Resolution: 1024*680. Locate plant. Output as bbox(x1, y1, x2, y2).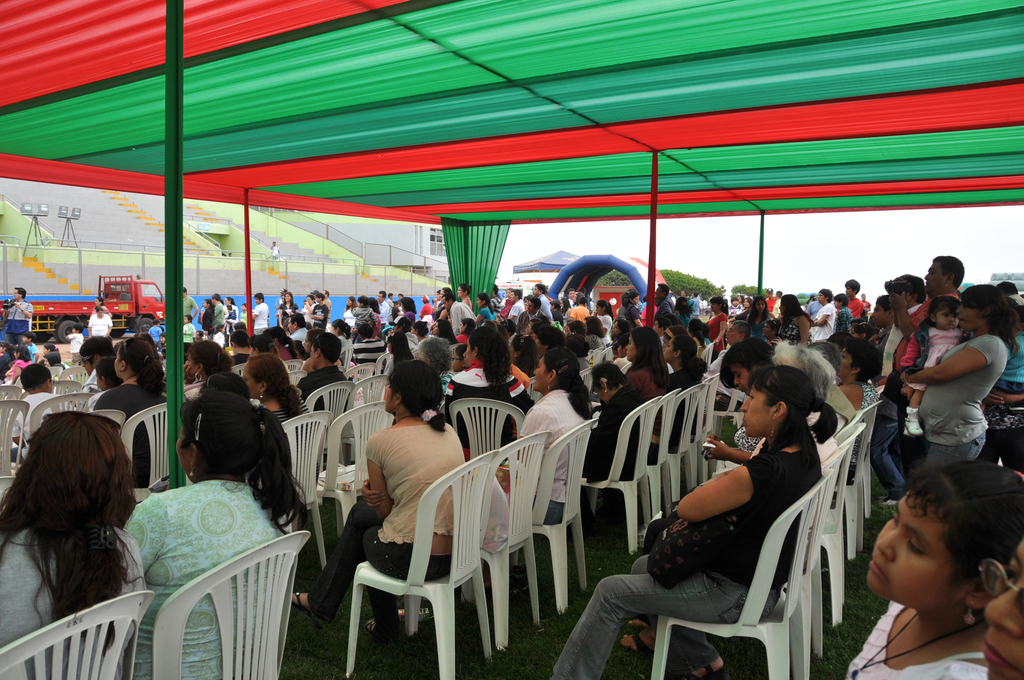
bbox(700, 312, 710, 325).
